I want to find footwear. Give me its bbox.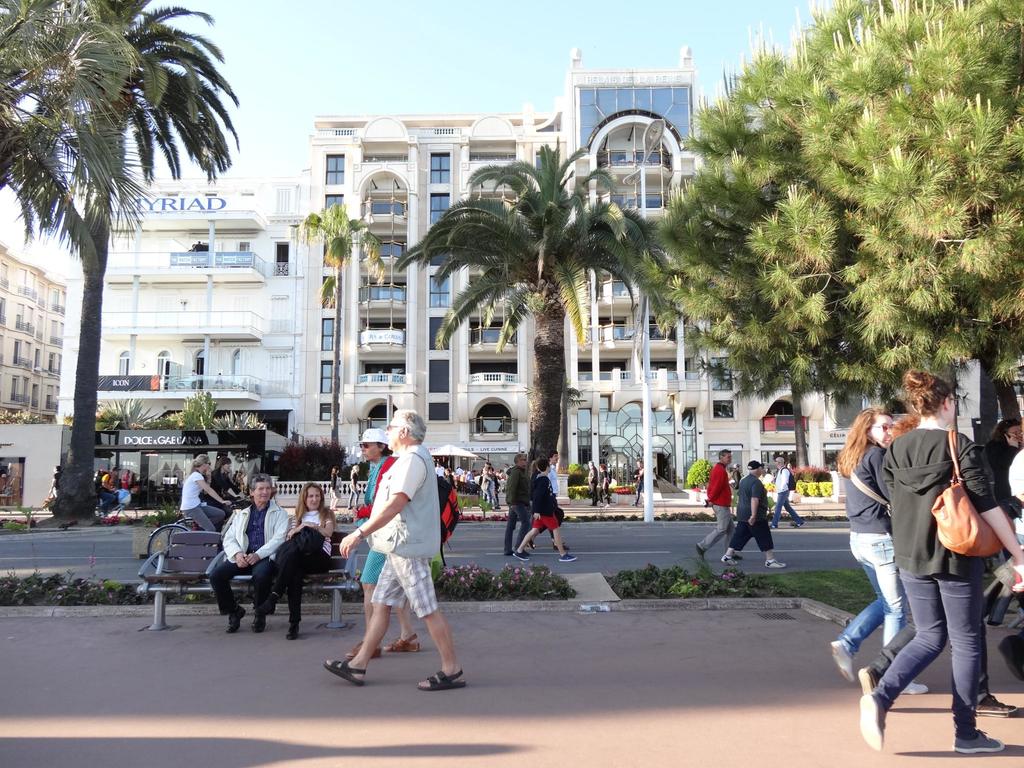
bbox=[321, 661, 368, 693].
